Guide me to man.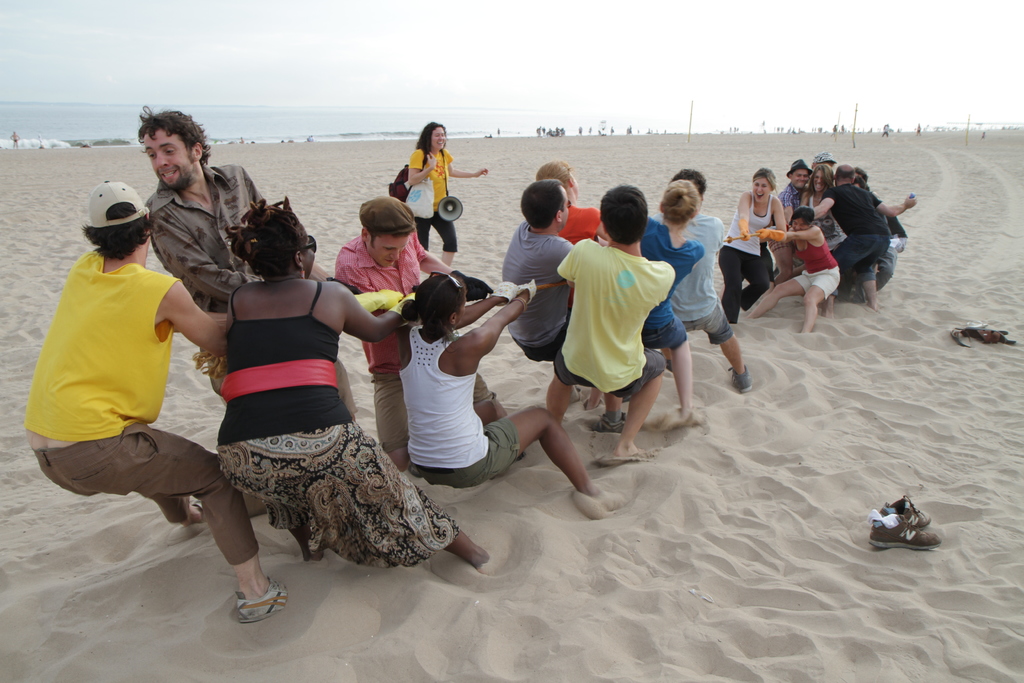
Guidance: 140, 103, 358, 420.
